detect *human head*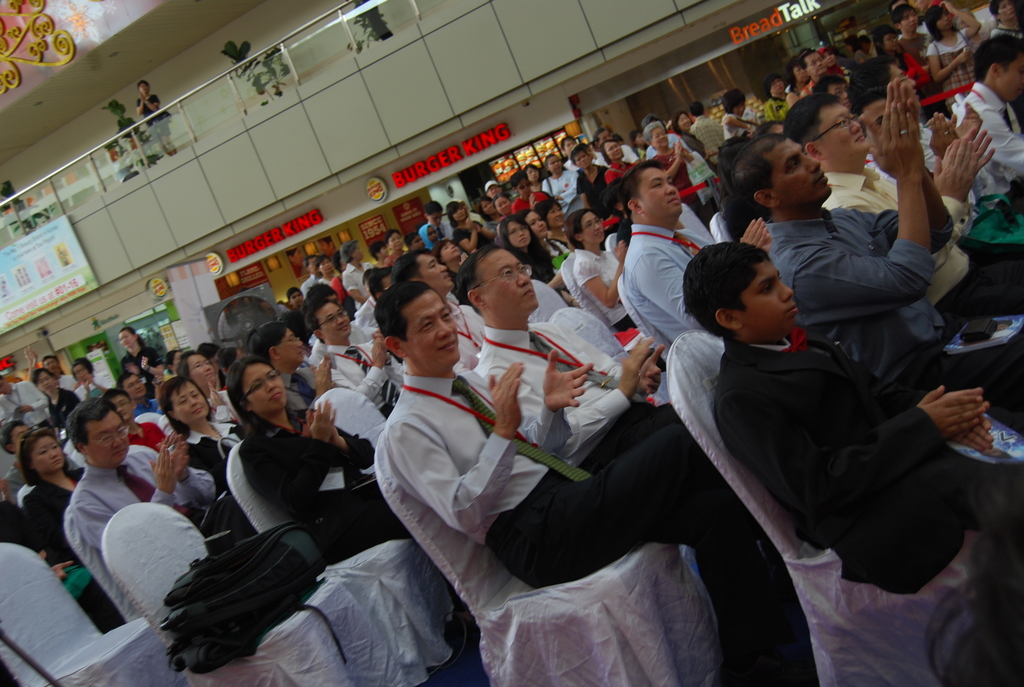
727:89:748:116
